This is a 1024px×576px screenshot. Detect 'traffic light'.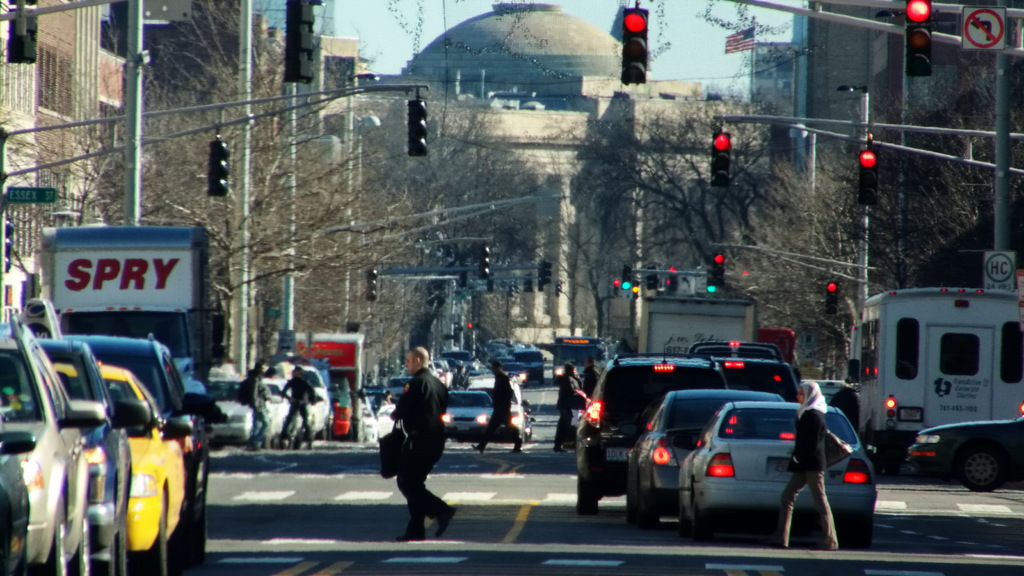
<region>712, 249, 727, 285</region>.
